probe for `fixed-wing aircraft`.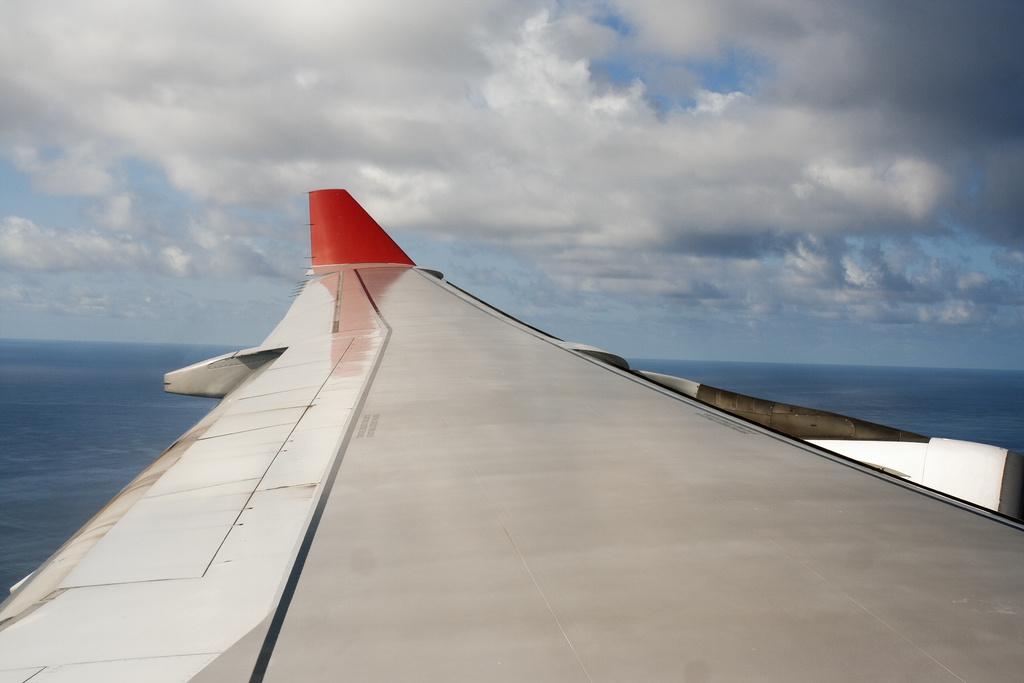
Probe result: (0,185,1023,682).
